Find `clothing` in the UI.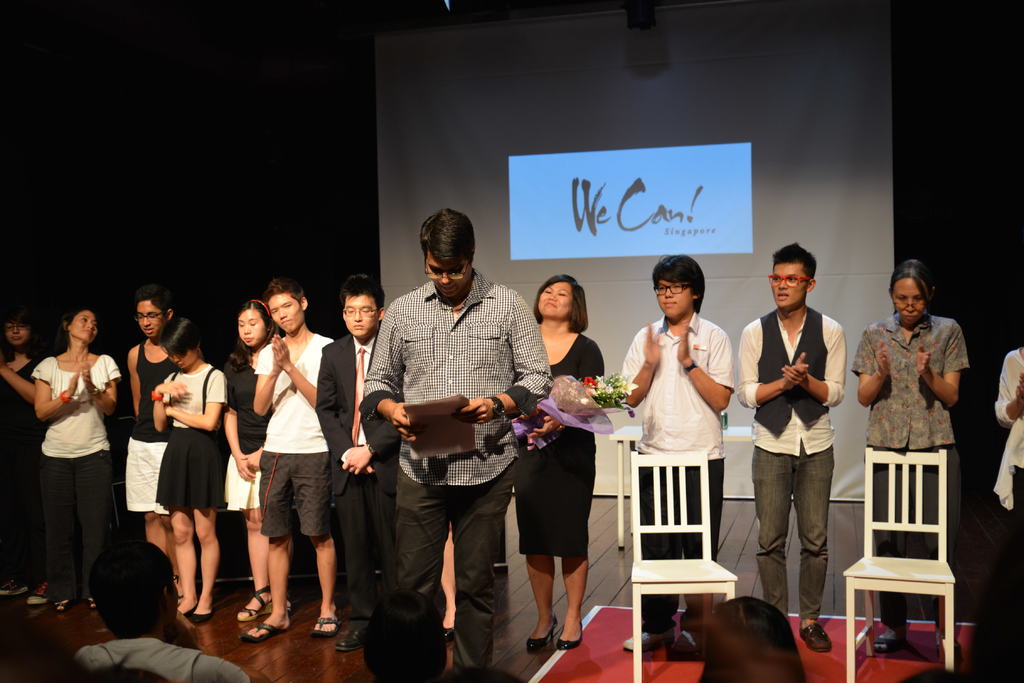
UI element at pyautogui.locateOnScreen(845, 315, 972, 623).
